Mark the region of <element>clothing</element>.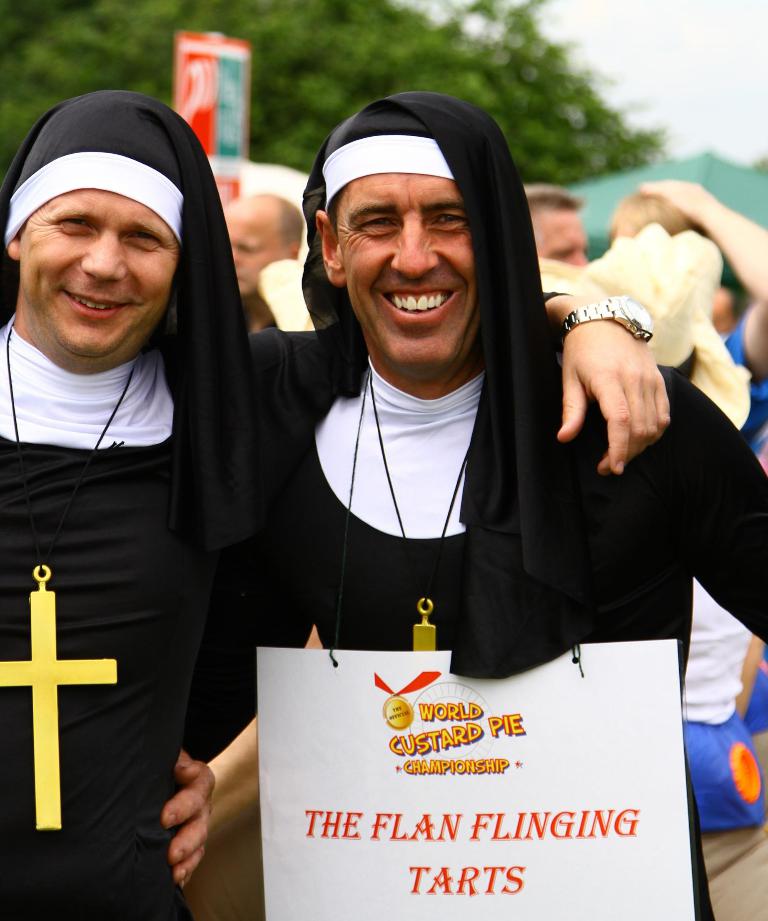
Region: box(174, 91, 767, 920).
